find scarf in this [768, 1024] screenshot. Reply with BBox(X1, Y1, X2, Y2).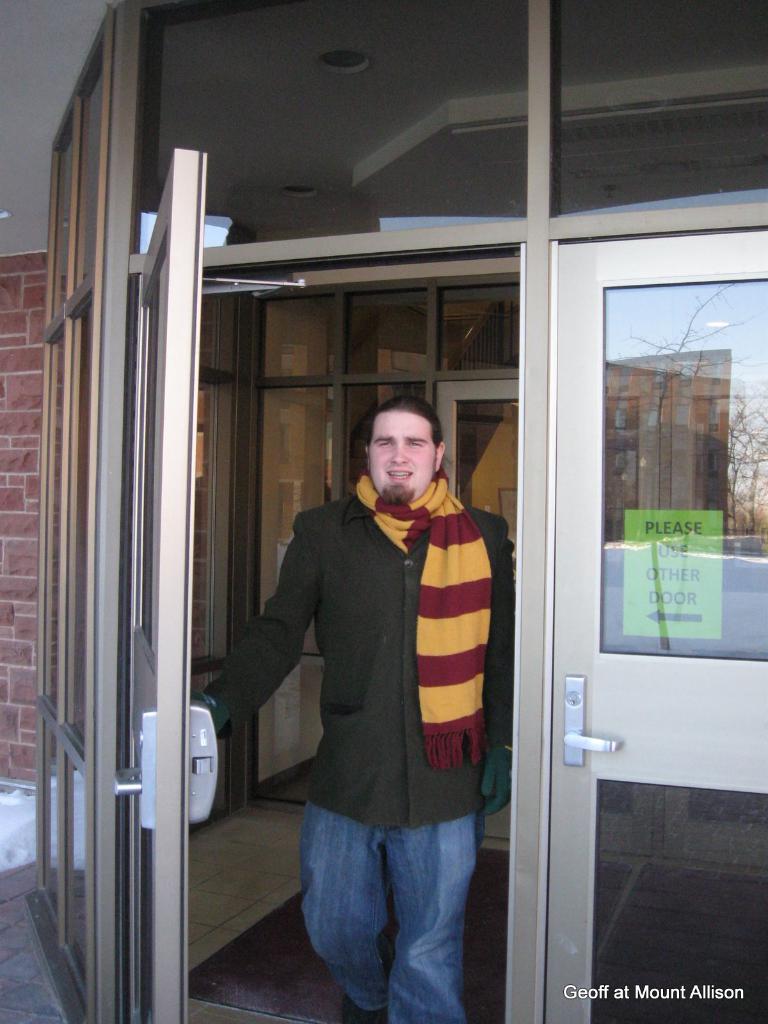
BBox(353, 468, 488, 769).
